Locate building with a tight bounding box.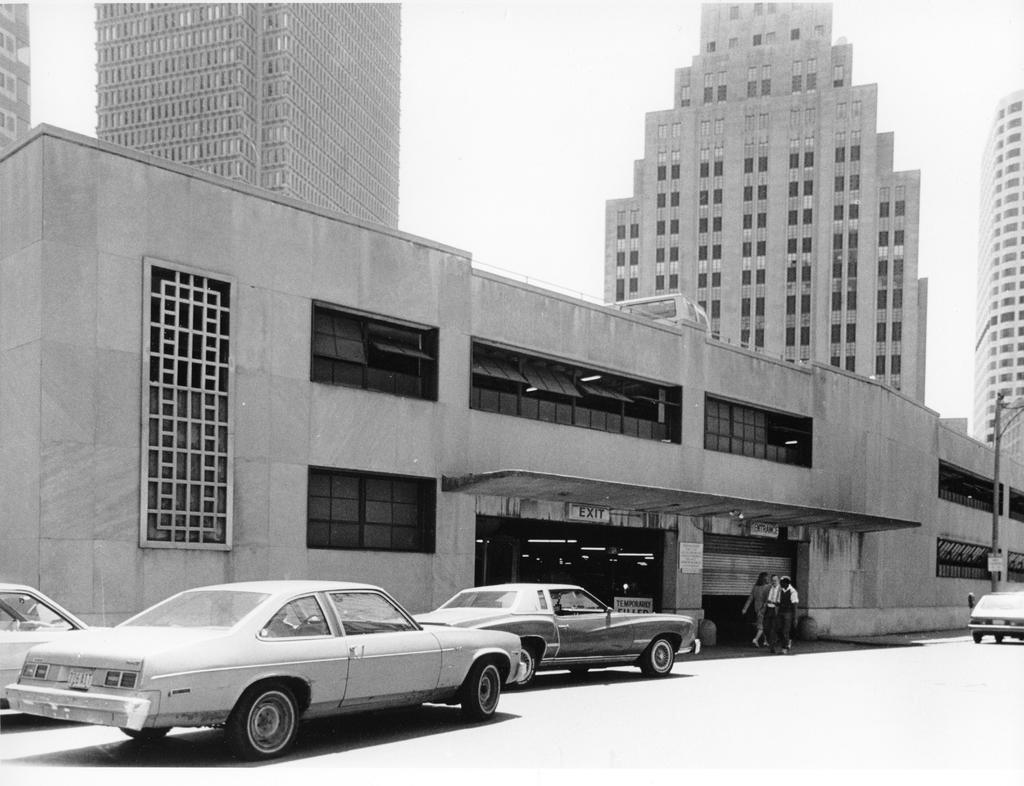
2,122,1023,637.
